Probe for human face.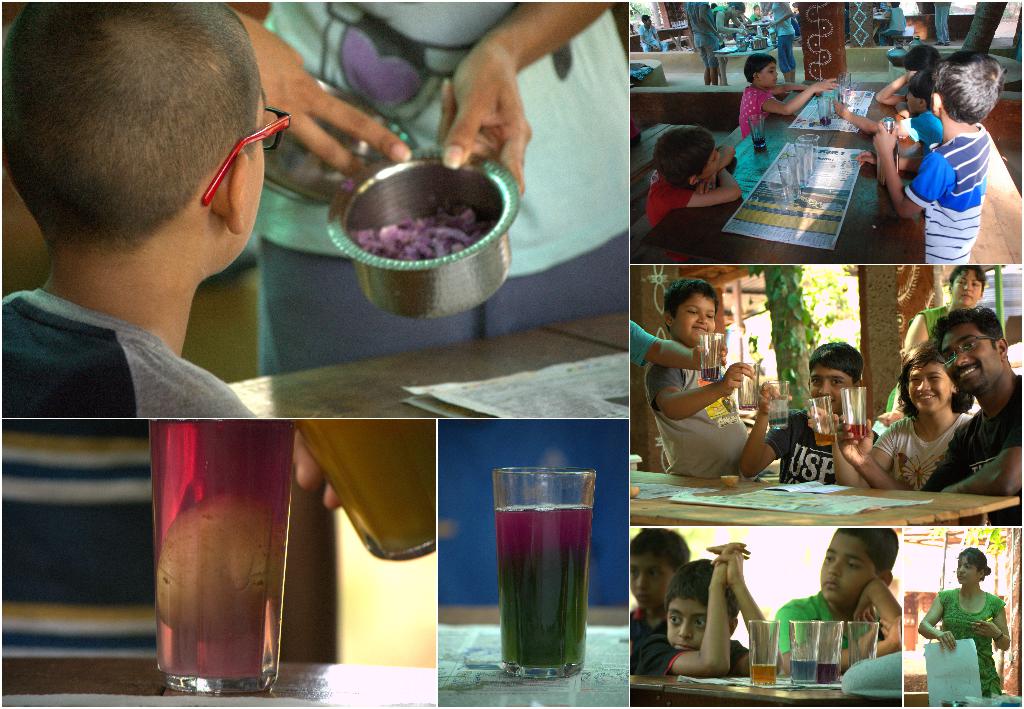
Probe result: bbox(956, 557, 978, 583).
